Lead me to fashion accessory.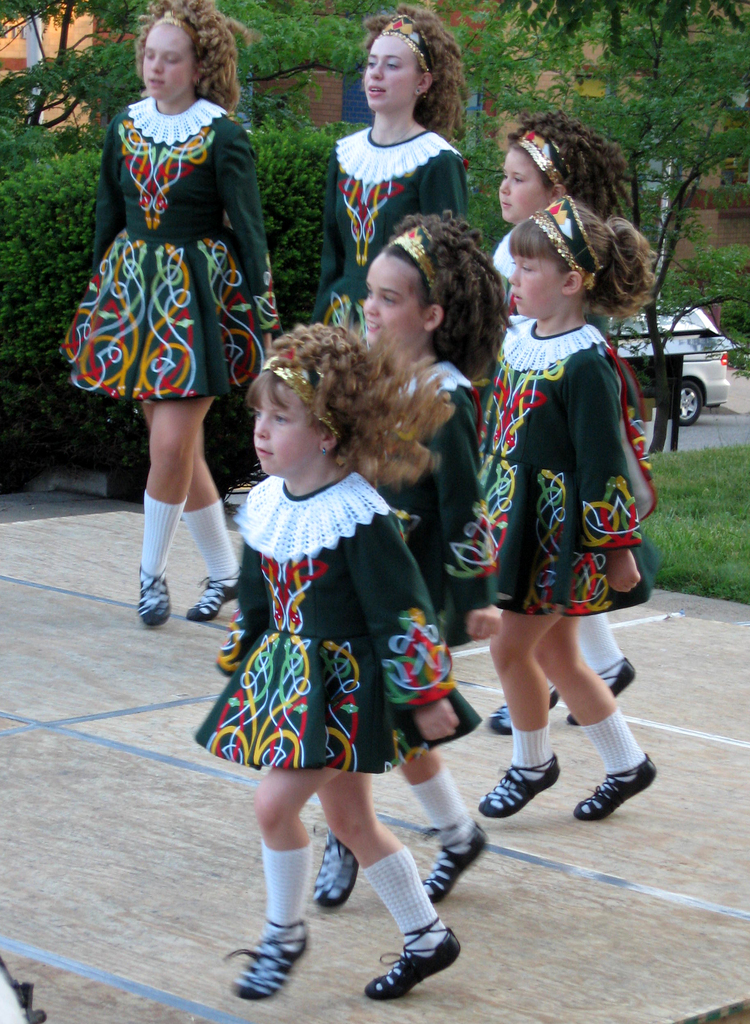
Lead to box(377, 14, 430, 74).
